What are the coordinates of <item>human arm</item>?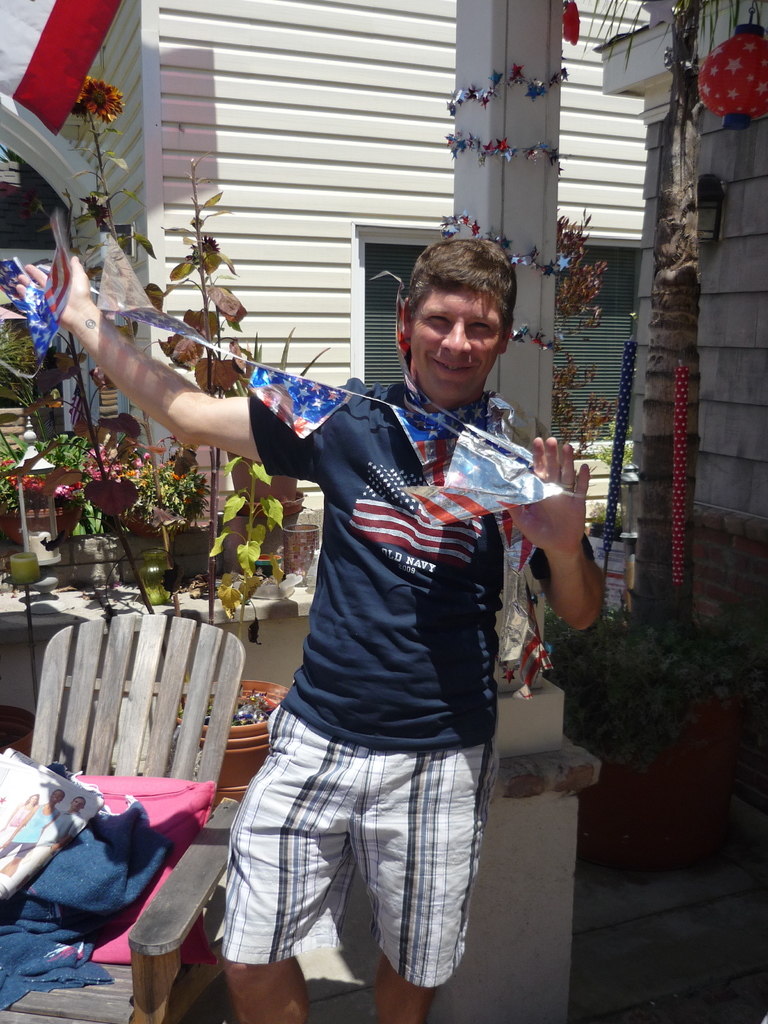
[x1=524, y1=431, x2=619, y2=659].
